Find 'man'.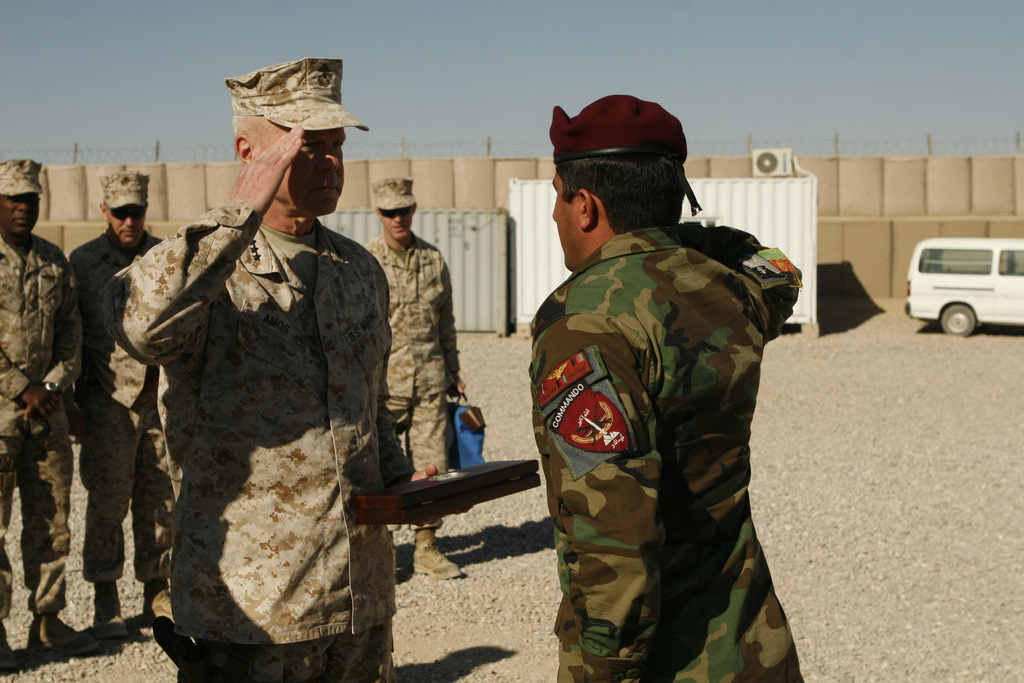
{"left": 63, "top": 167, "right": 175, "bottom": 629}.
